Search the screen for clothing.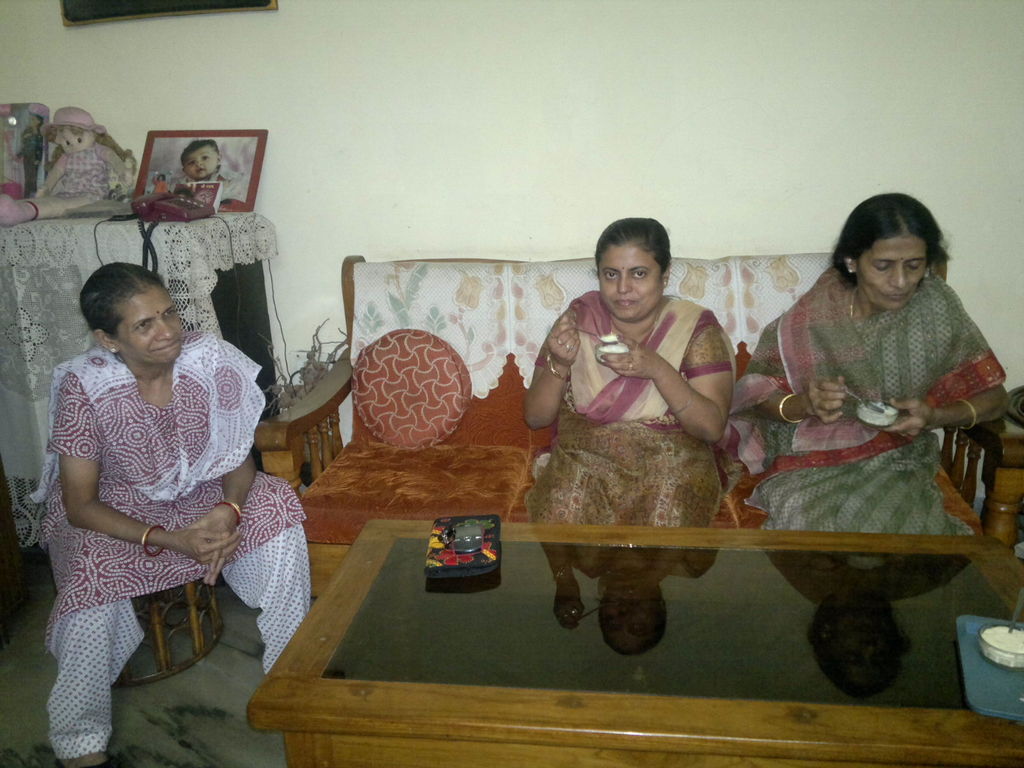
Found at box(168, 161, 252, 201).
